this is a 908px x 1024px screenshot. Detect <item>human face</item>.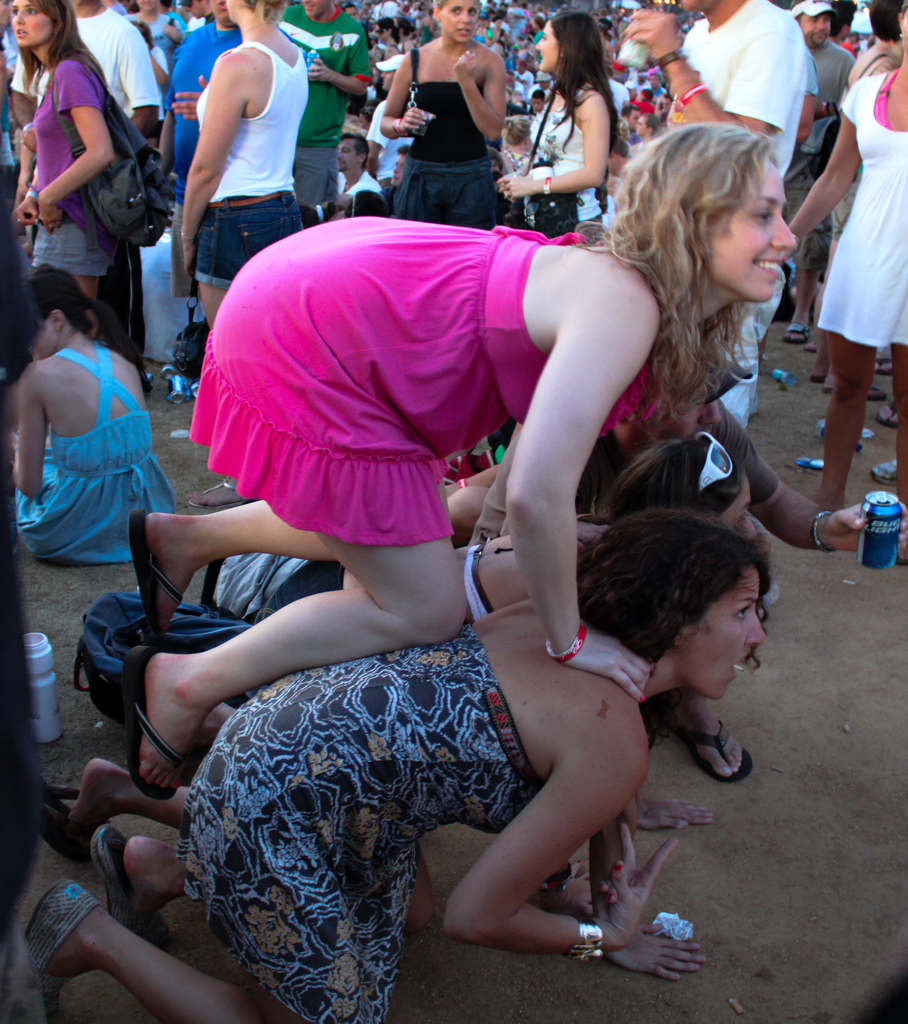
<bbox>721, 475, 758, 540</bbox>.
